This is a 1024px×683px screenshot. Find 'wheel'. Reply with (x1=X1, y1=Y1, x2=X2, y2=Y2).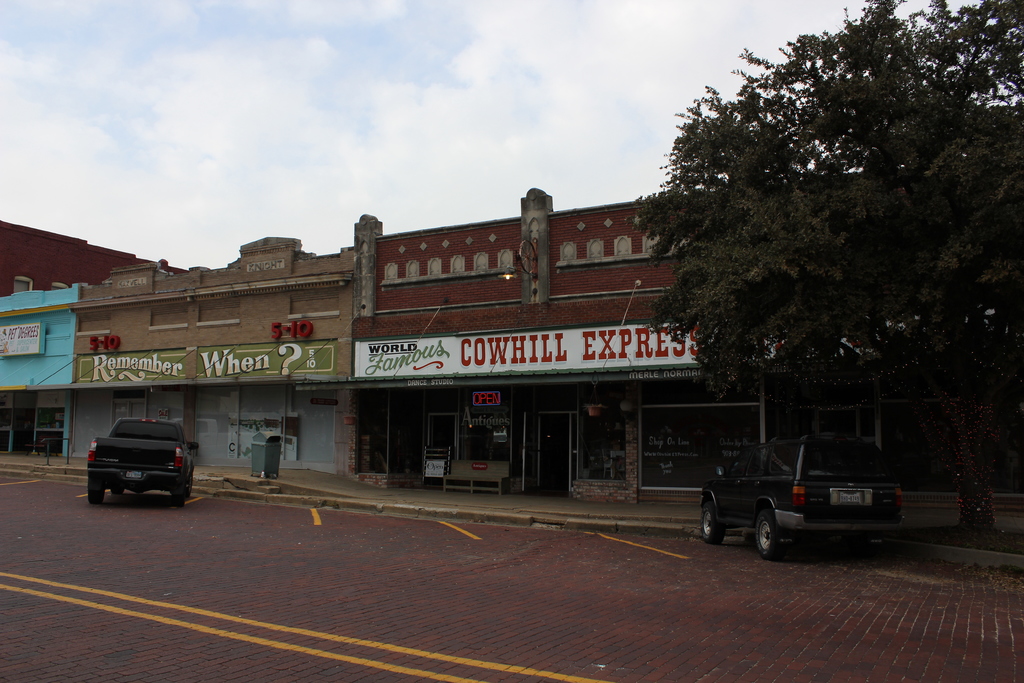
(x1=171, y1=487, x2=181, y2=509).
